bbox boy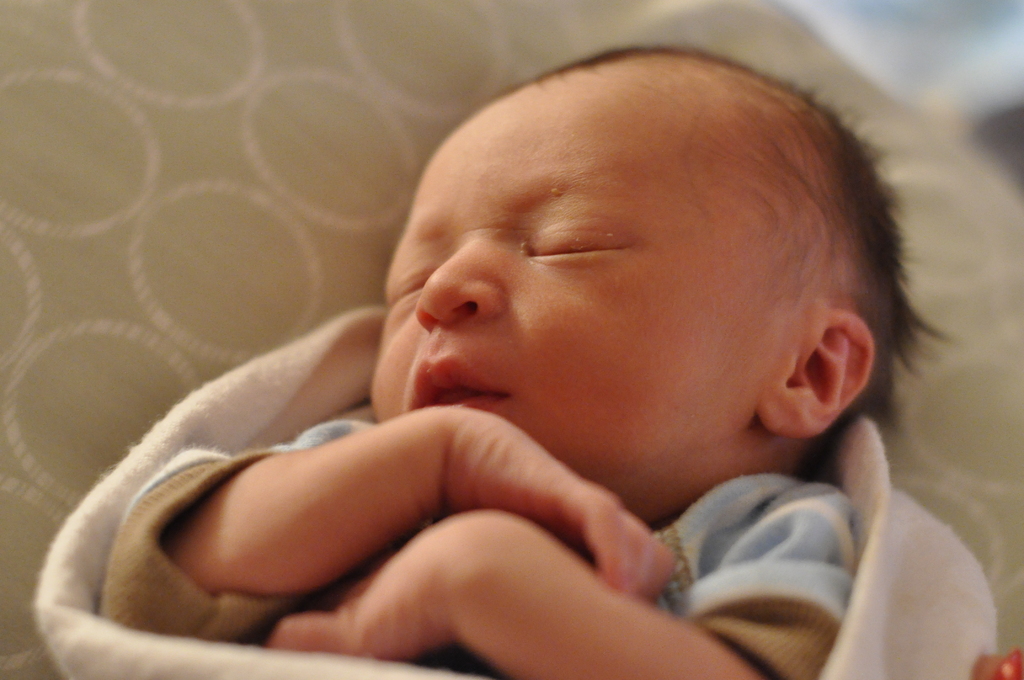
[left=93, top=44, right=951, bottom=679]
